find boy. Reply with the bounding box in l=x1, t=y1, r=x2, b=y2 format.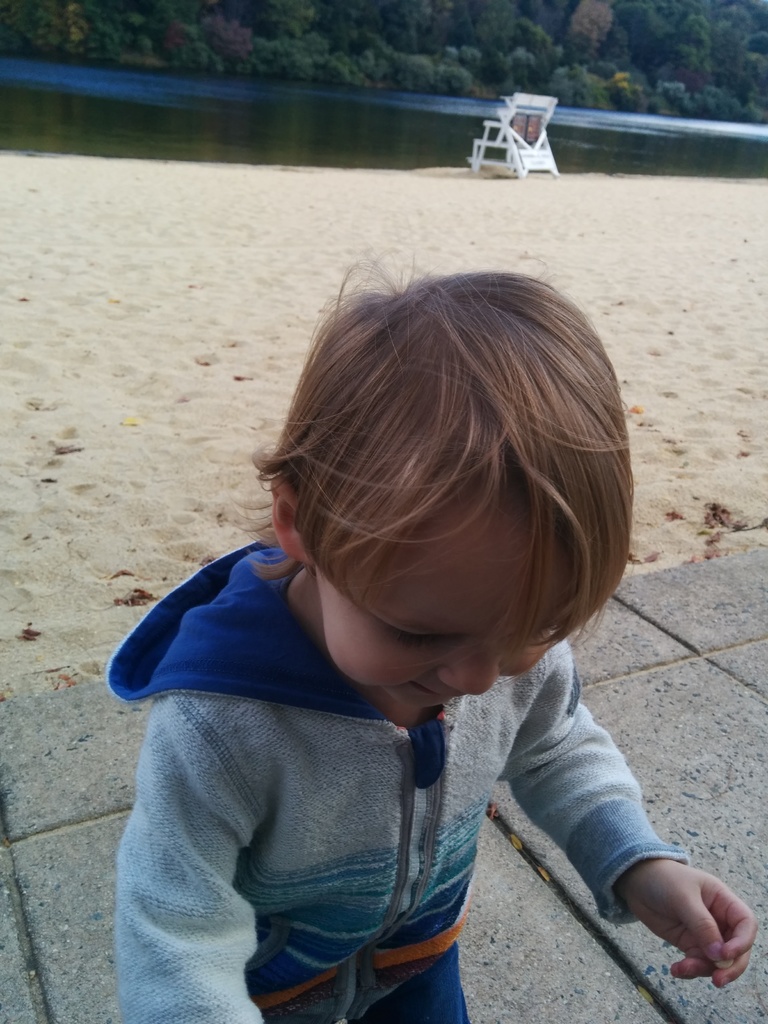
l=112, t=259, r=756, b=1020.
